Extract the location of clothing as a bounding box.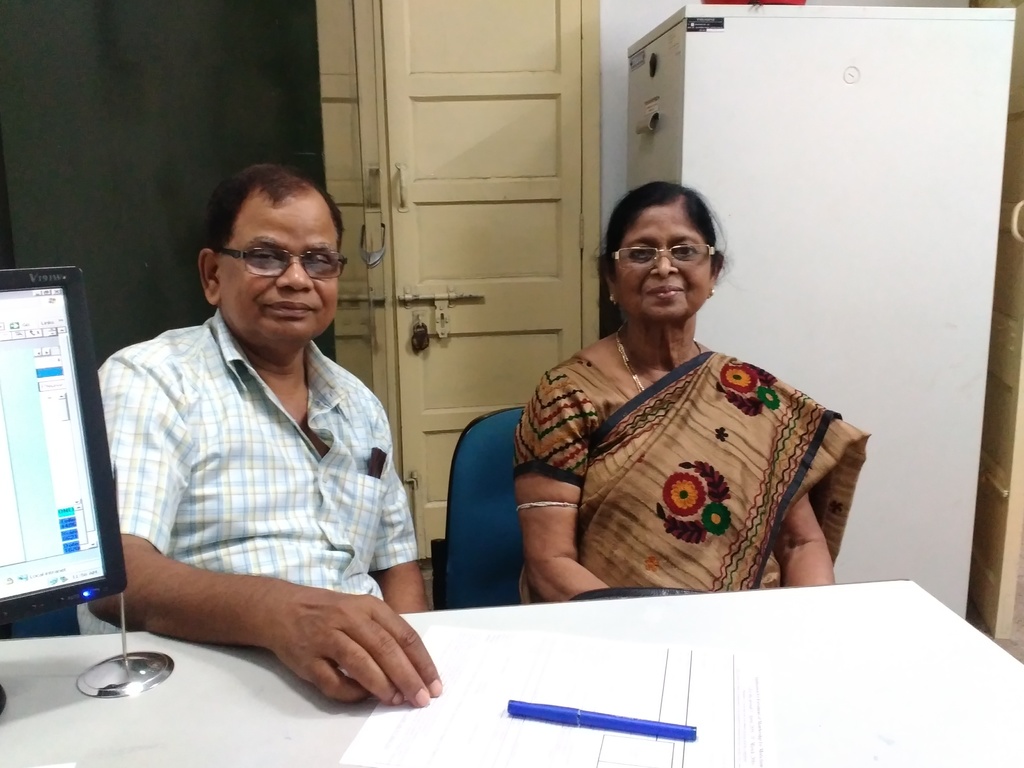
[95, 303, 433, 602].
